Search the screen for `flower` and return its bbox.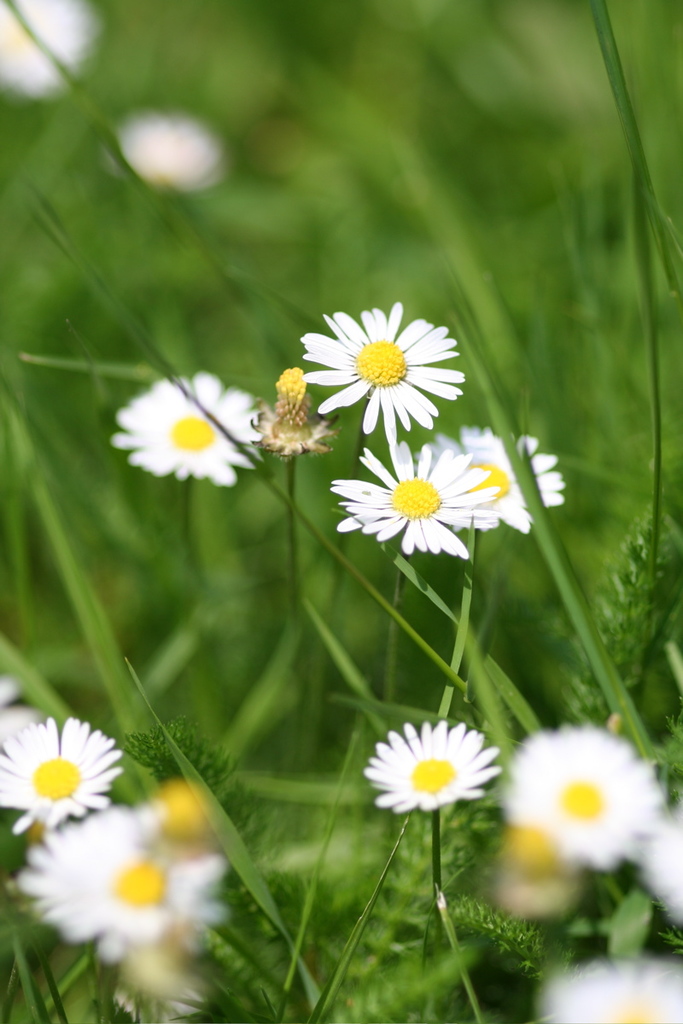
Found: pyautogui.locateOnScreen(0, 707, 122, 836).
